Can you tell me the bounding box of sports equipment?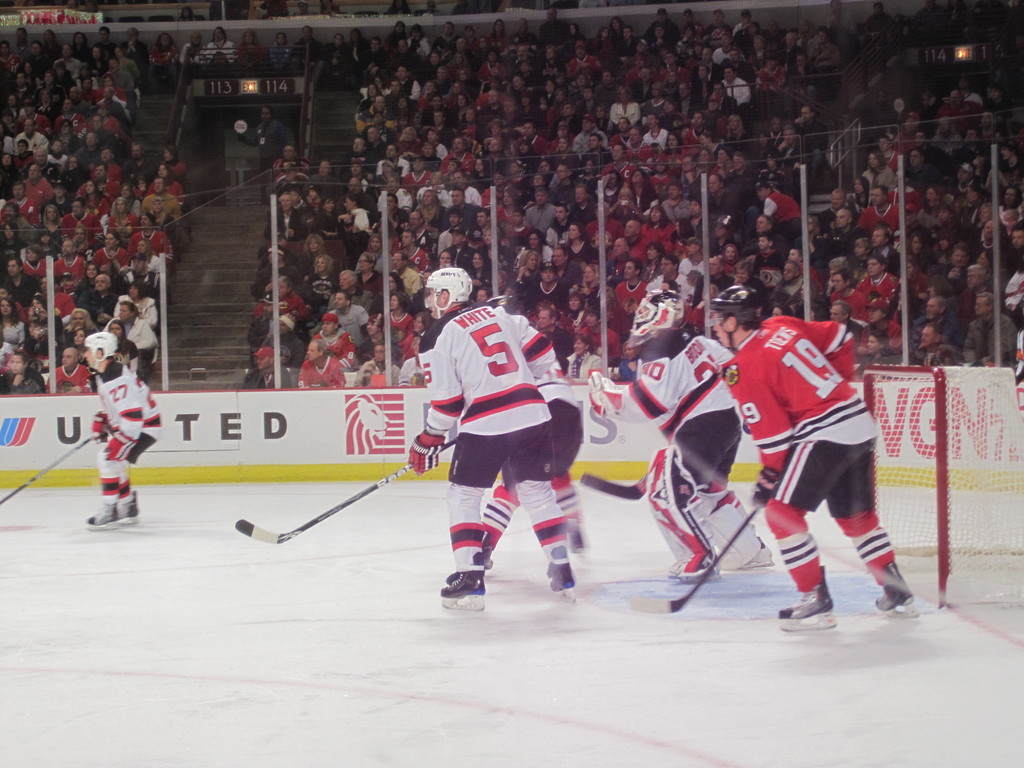
BBox(697, 490, 762, 570).
